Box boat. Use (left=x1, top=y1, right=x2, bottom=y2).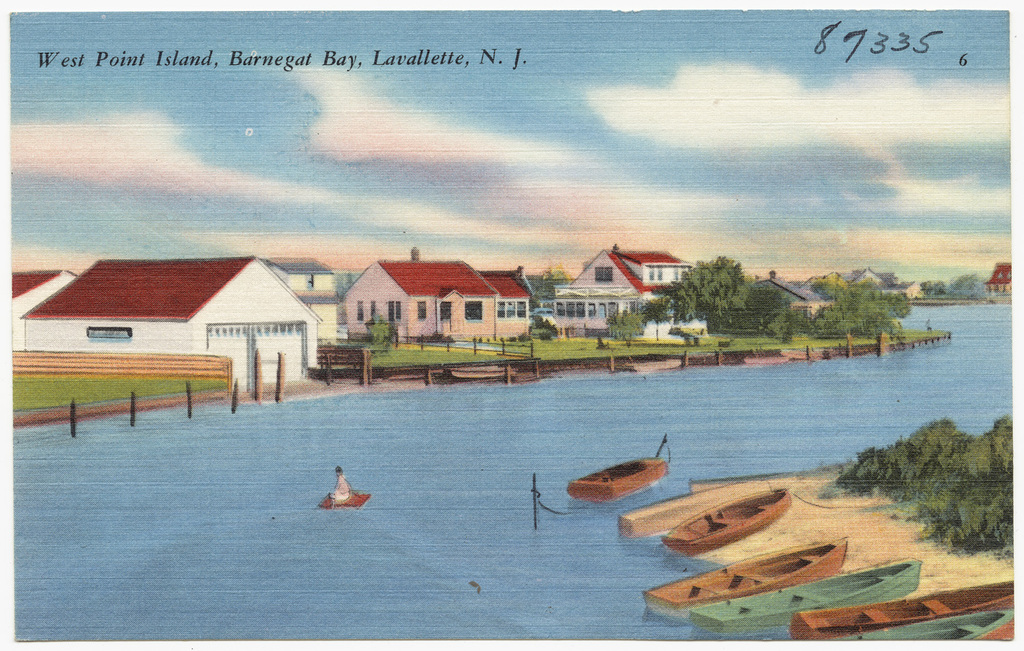
(left=788, top=582, right=1014, bottom=648).
